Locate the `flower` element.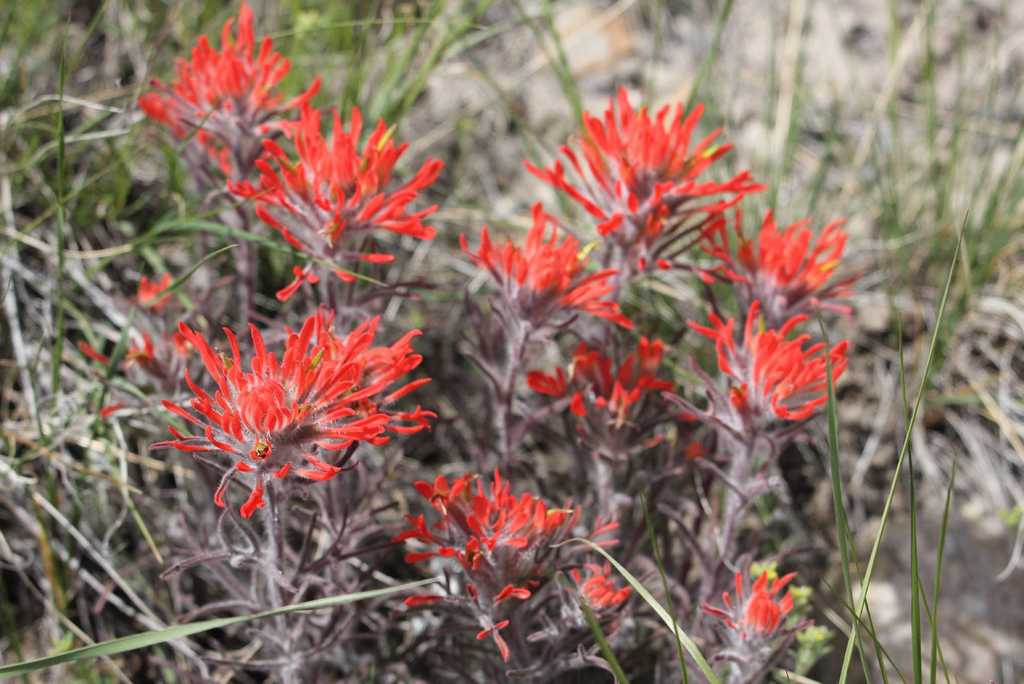
Element bbox: x1=518, y1=82, x2=763, y2=297.
